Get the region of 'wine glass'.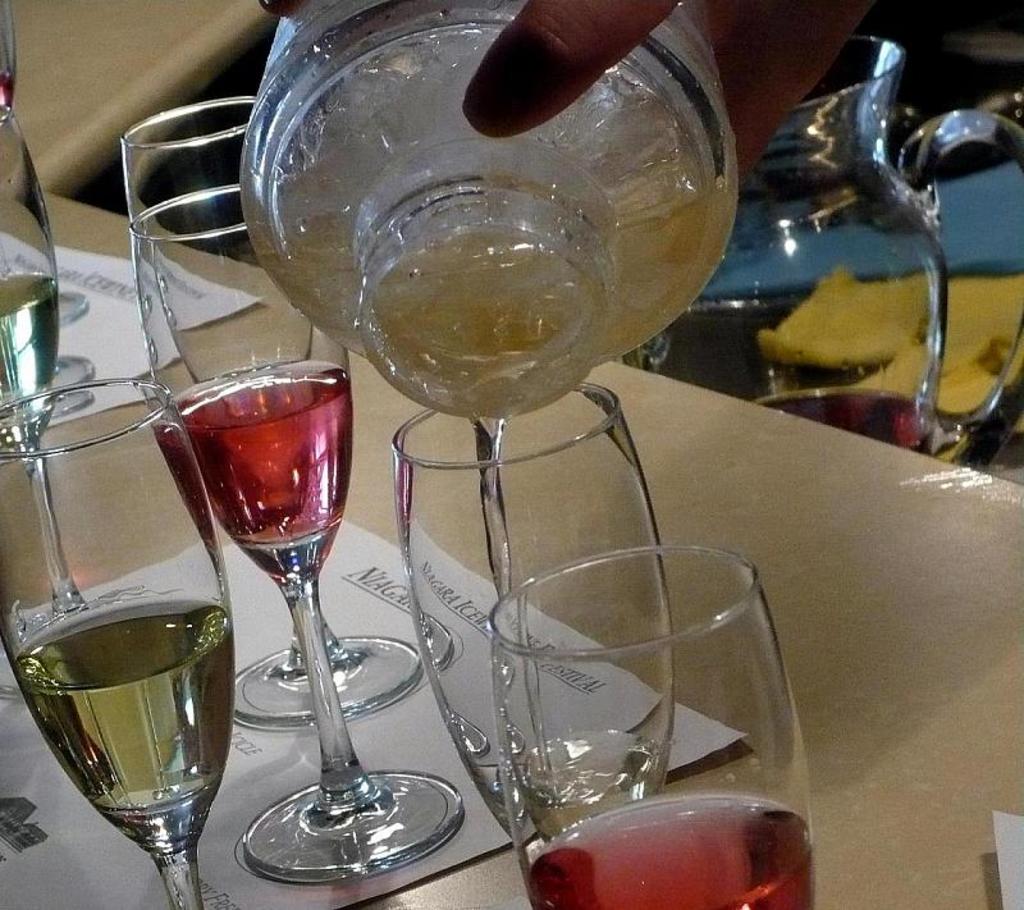
bbox(0, 101, 138, 694).
